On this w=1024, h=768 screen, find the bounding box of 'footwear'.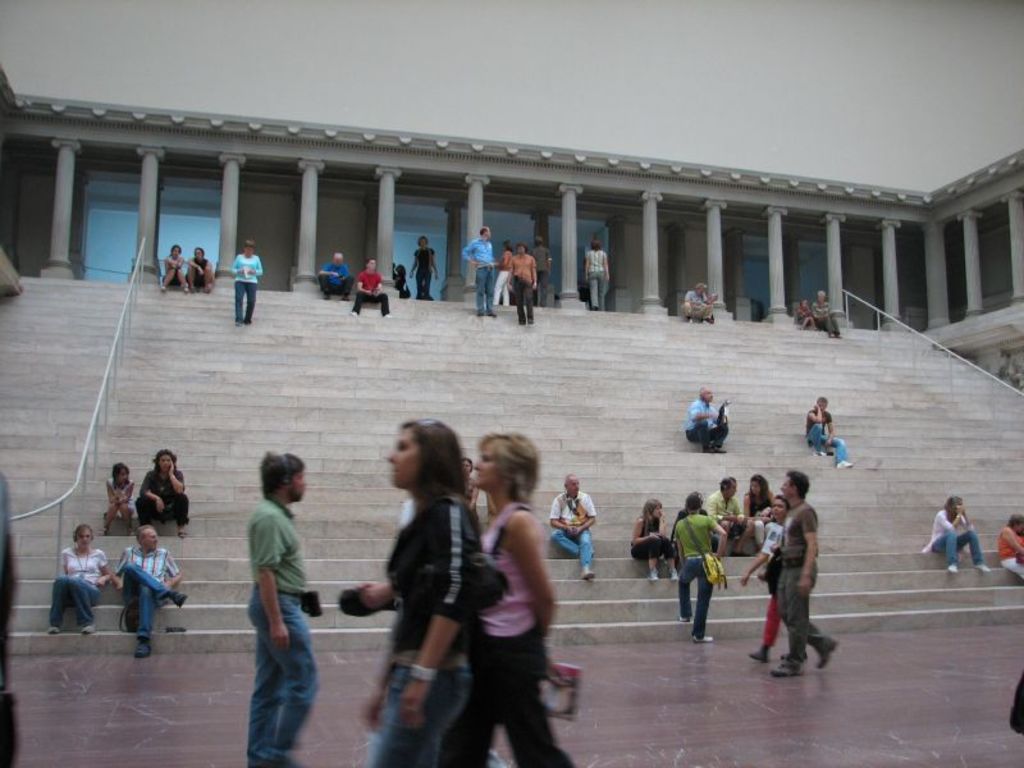
Bounding box: box=[694, 627, 713, 641].
